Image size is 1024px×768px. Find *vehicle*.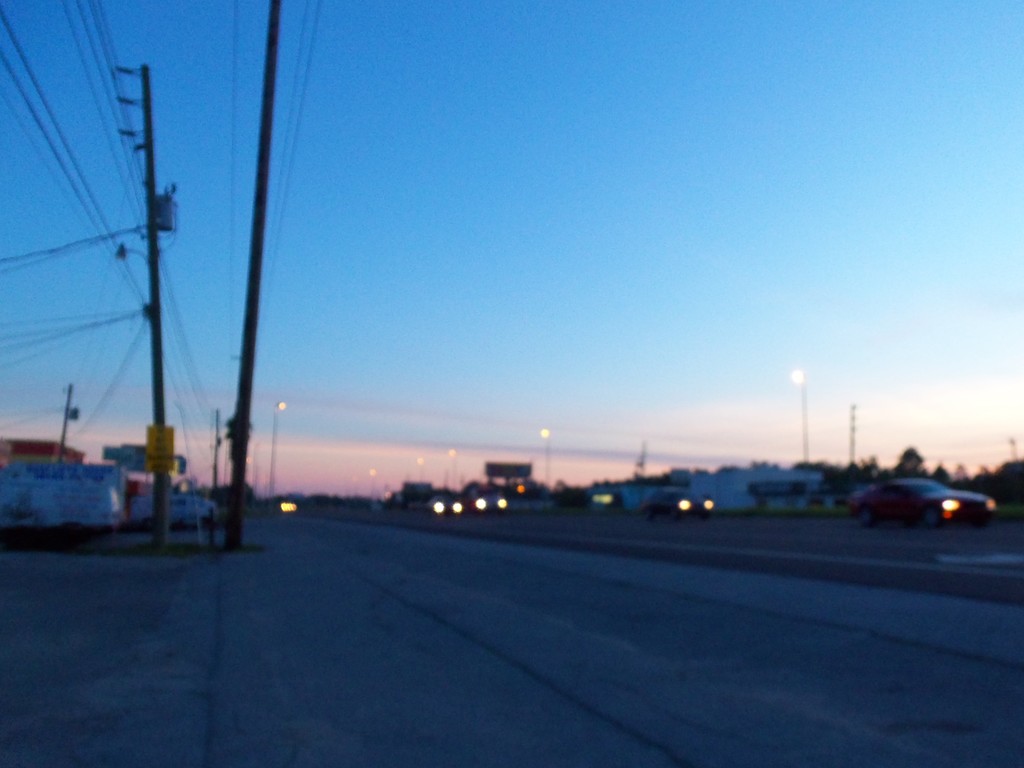
(428,491,464,513).
